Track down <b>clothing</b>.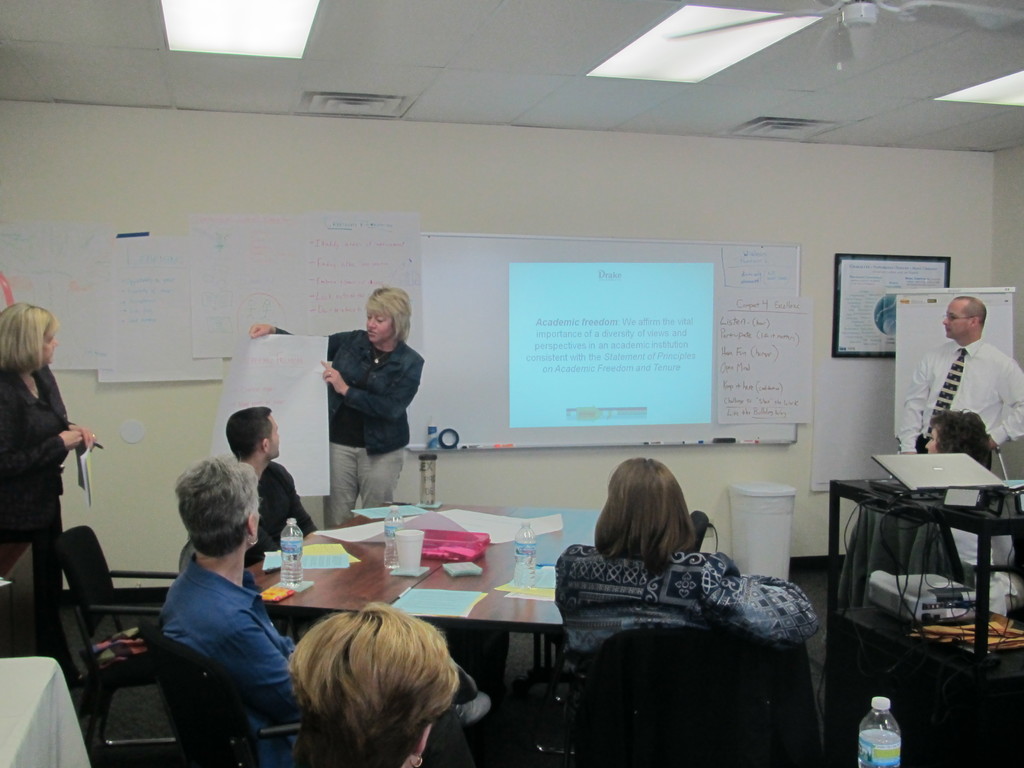
Tracked to [911,331,1023,450].
